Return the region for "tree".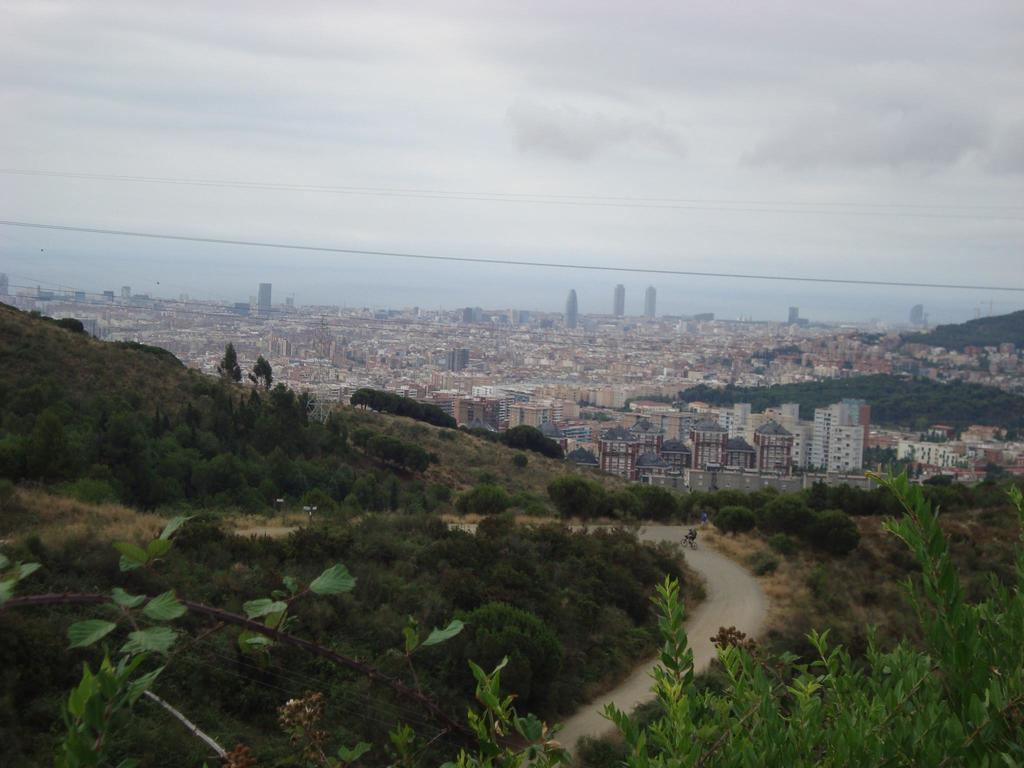
(left=212, top=337, right=243, bottom=386).
